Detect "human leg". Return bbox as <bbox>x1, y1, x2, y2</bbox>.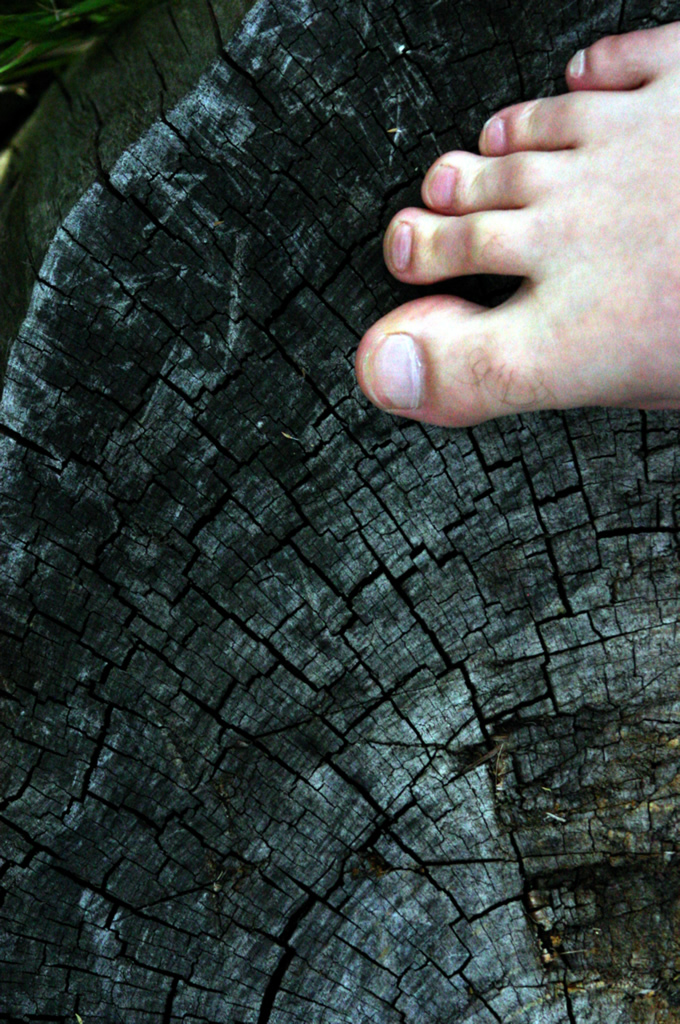
<bbox>353, 21, 679, 432</bbox>.
